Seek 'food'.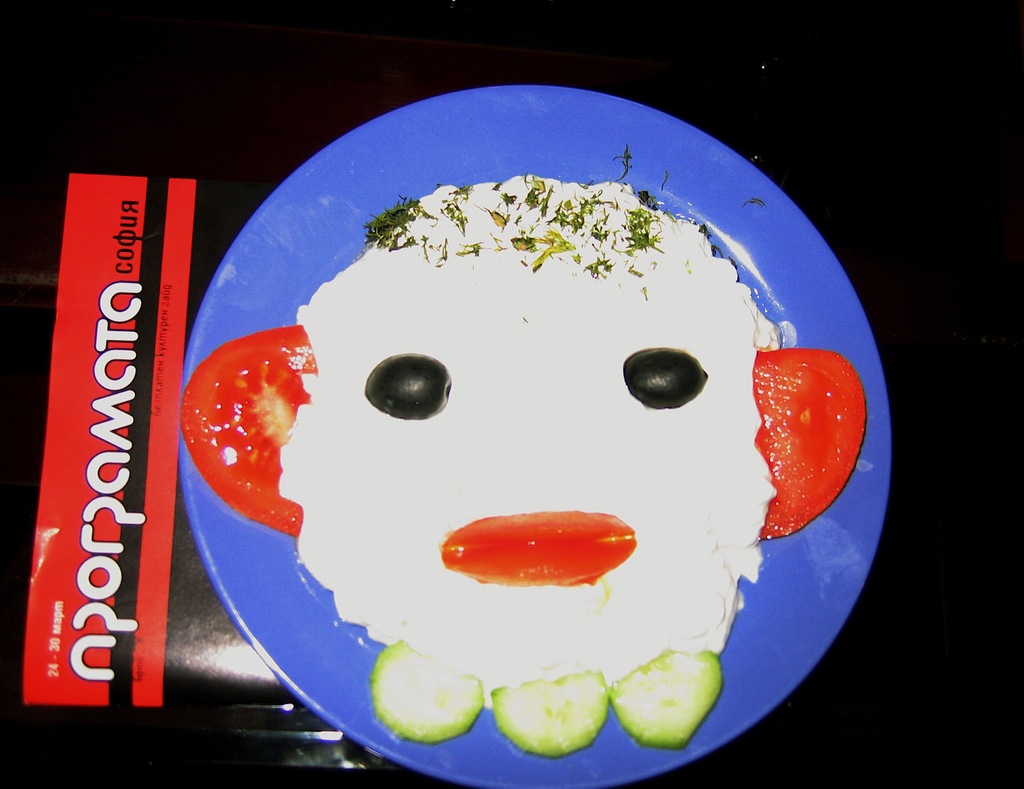
left=181, top=146, right=869, bottom=681.
